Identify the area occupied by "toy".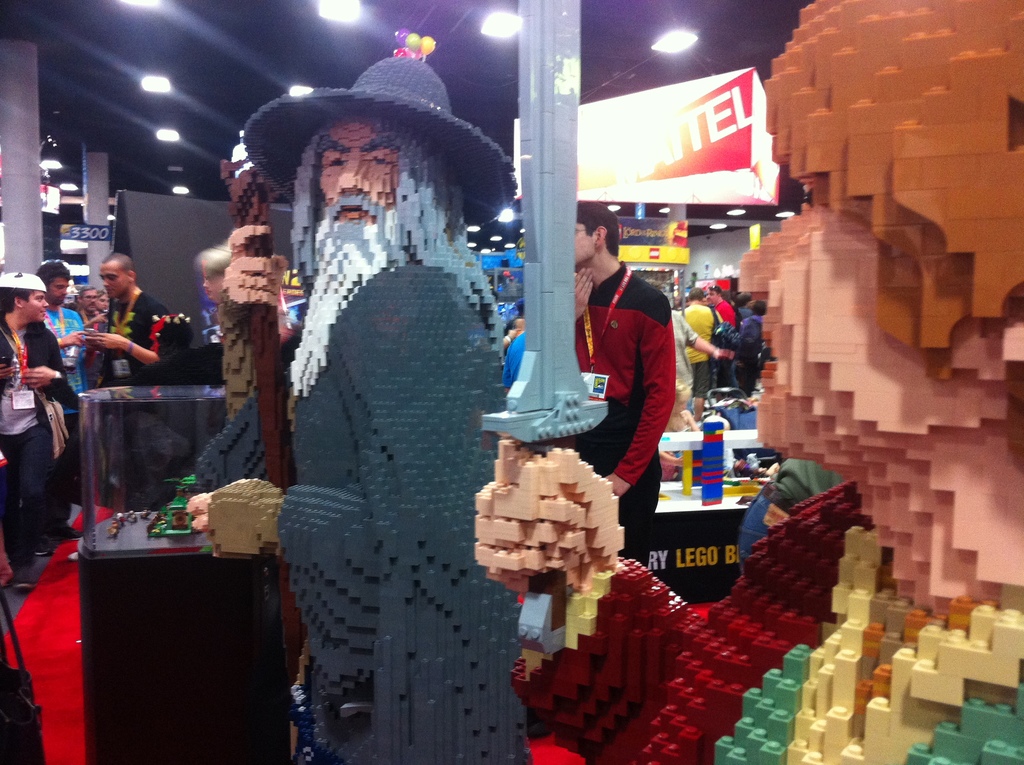
Area: bbox=(190, 26, 518, 757).
